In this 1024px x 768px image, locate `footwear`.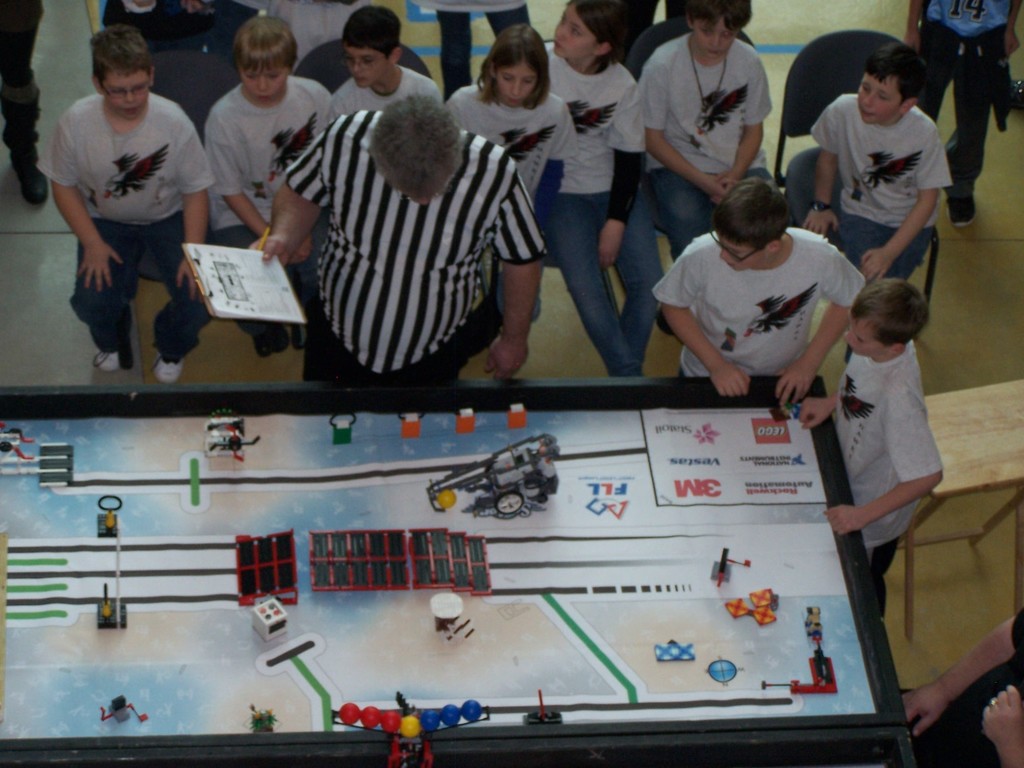
Bounding box: pyautogui.locateOnScreen(11, 156, 46, 199).
